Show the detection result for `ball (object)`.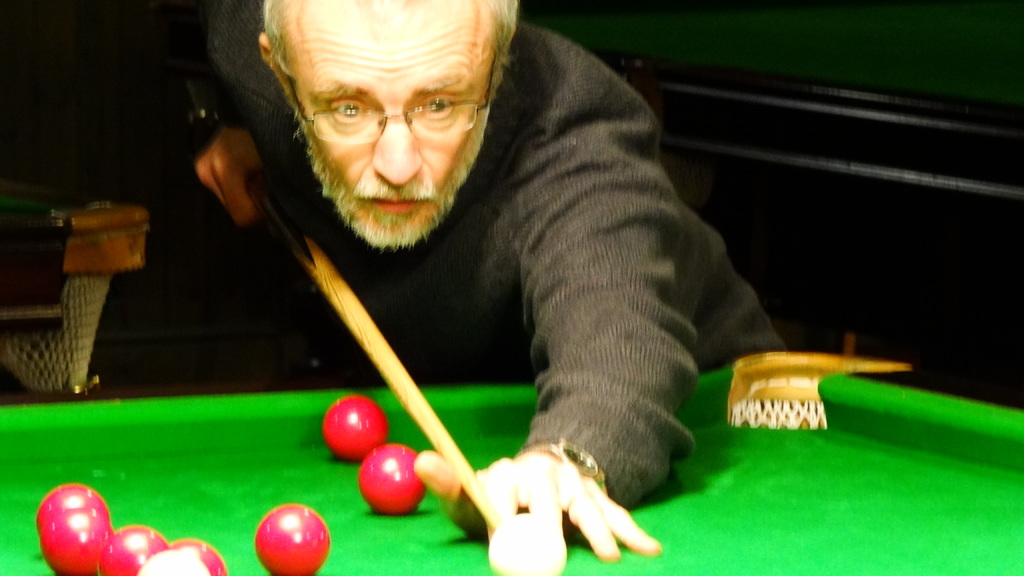
BBox(253, 503, 330, 575).
